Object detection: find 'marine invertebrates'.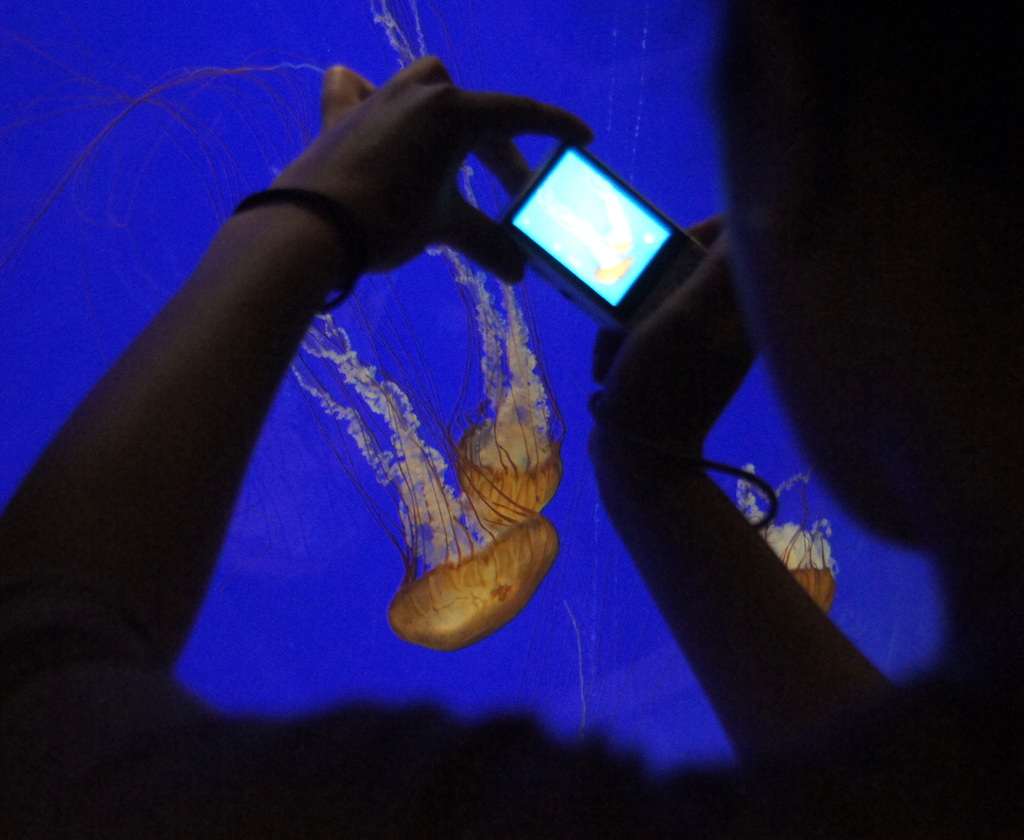
region(401, 0, 579, 549).
